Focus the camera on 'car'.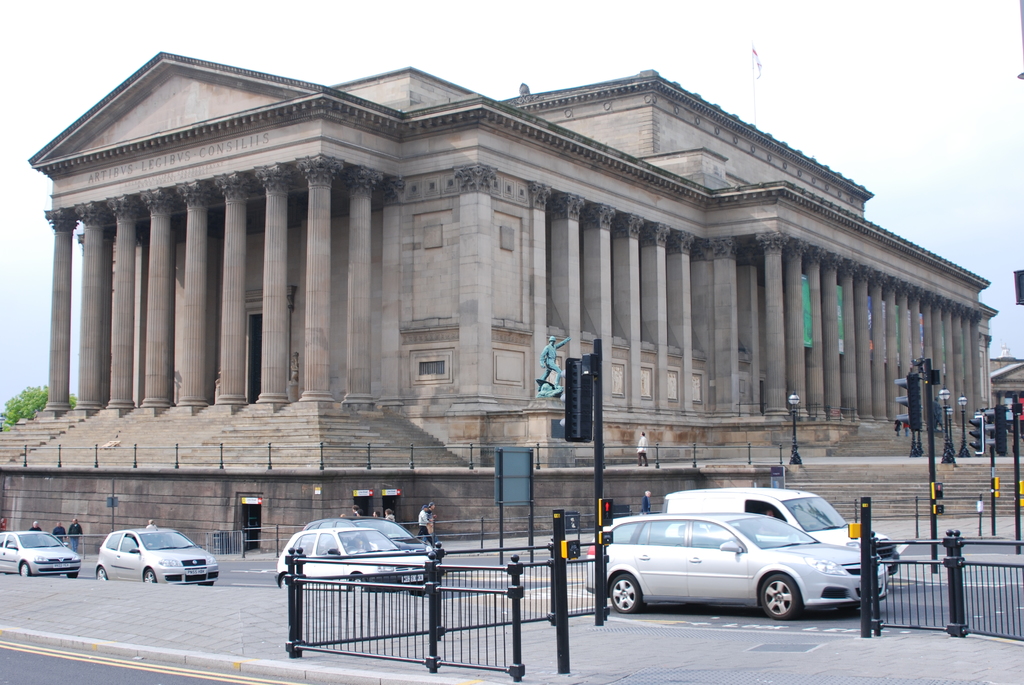
Focus region: x1=303, y1=514, x2=446, y2=557.
